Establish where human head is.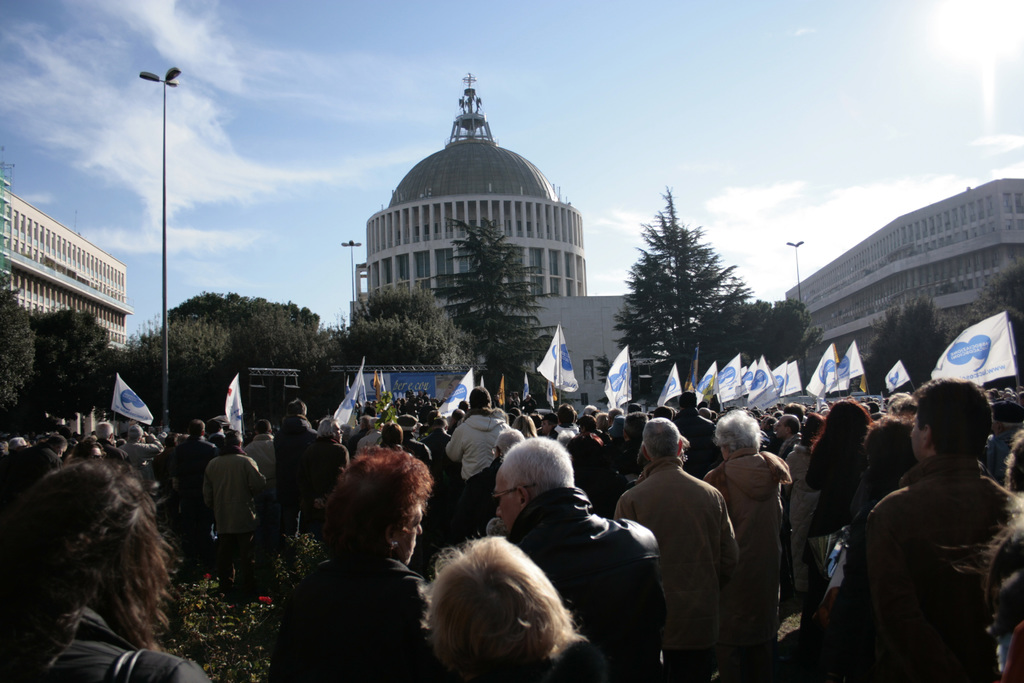
Established at x1=868 y1=419 x2=911 y2=473.
